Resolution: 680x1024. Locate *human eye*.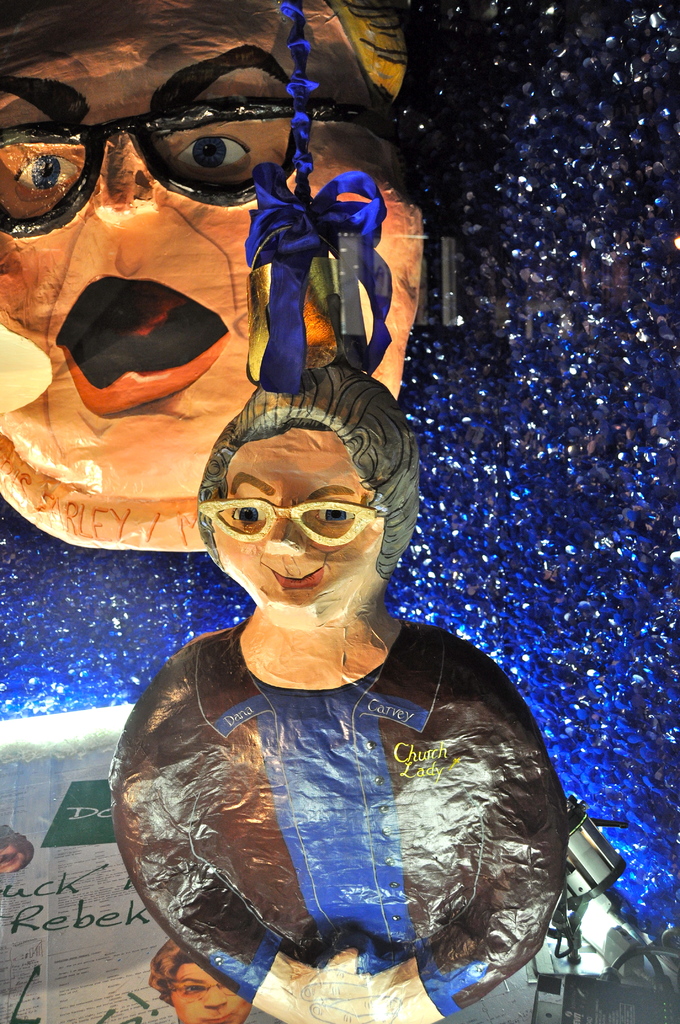
{"x1": 168, "y1": 131, "x2": 254, "y2": 171}.
